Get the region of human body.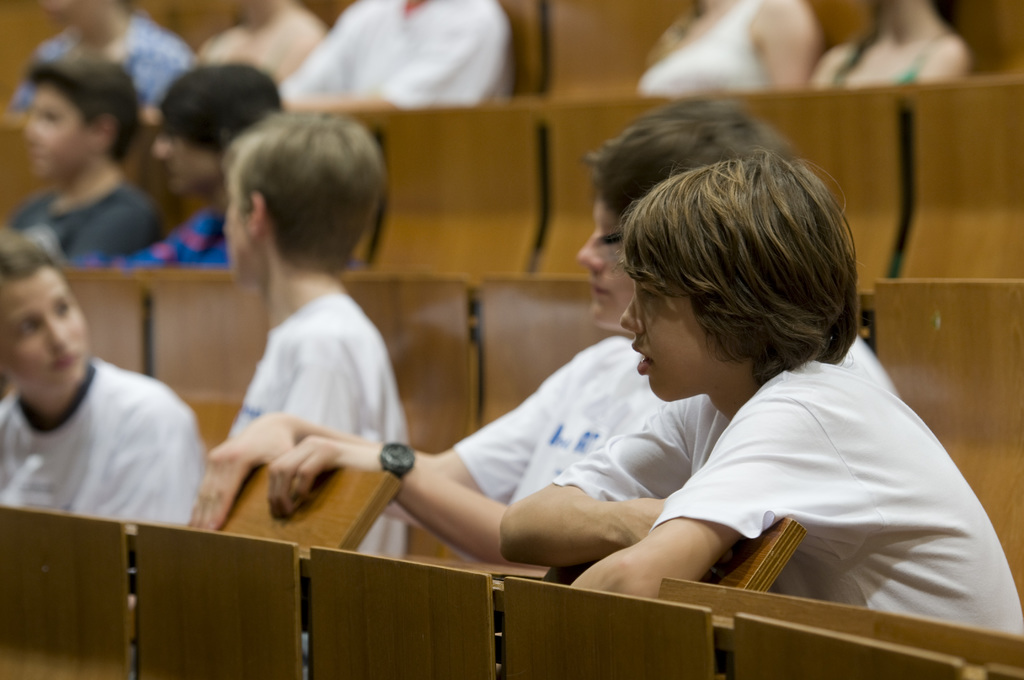
BBox(36, 203, 234, 270).
